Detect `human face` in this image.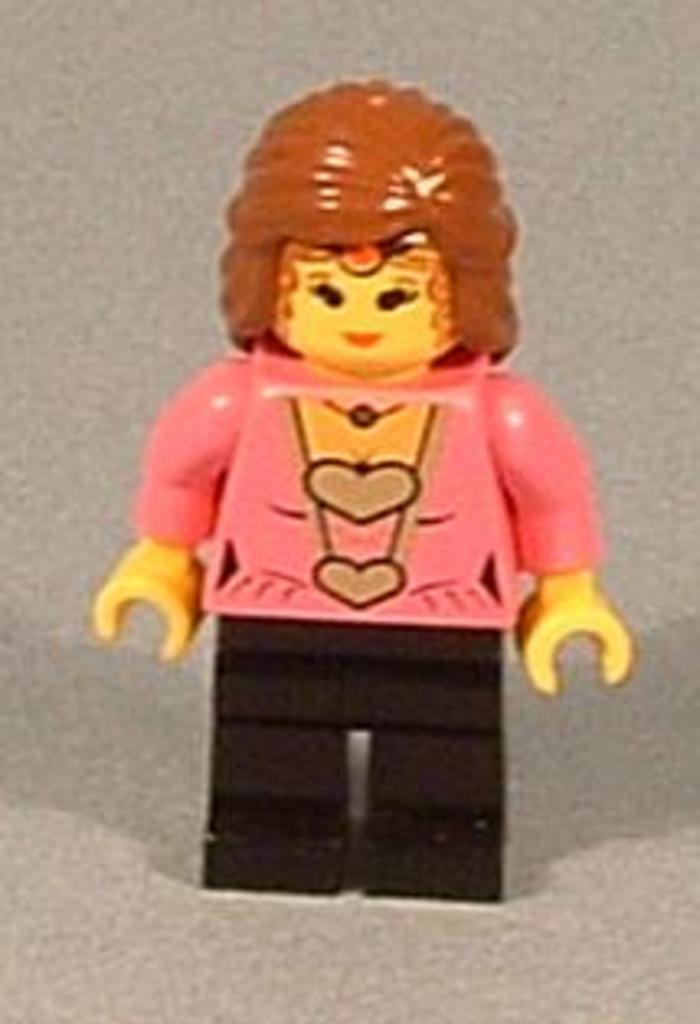
Detection: {"left": 288, "top": 265, "right": 438, "bottom": 370}.
